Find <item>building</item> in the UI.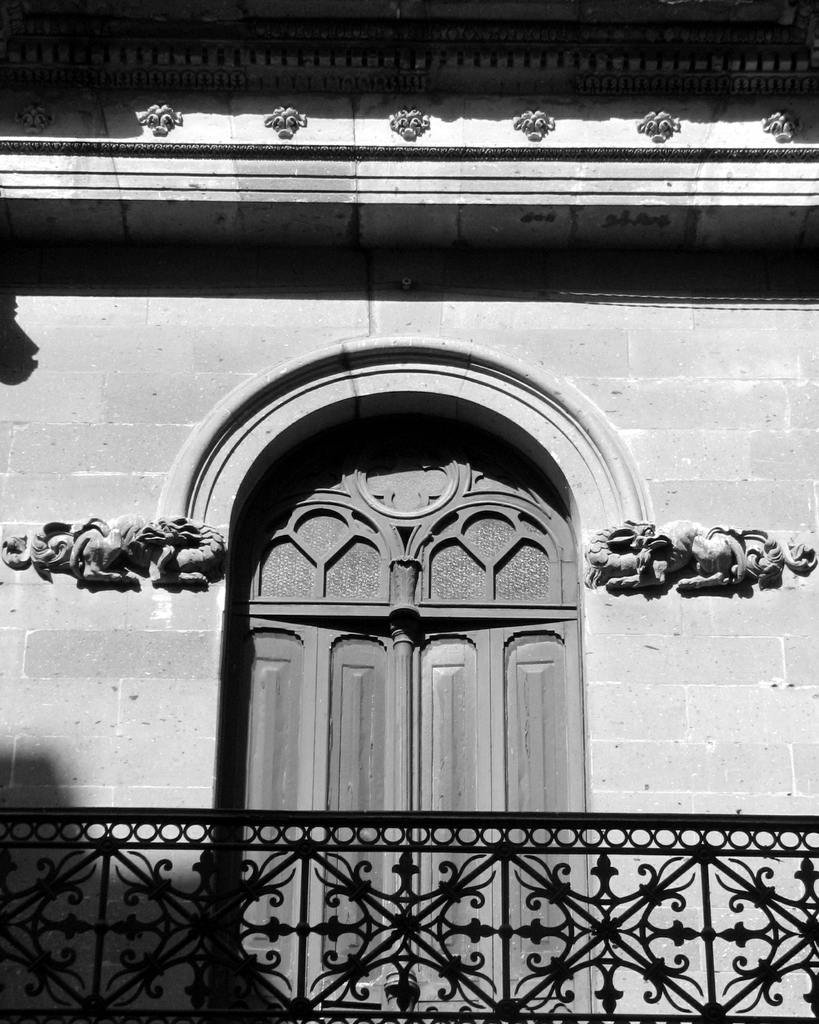
UI element at (left=0, top=0, right=818, bottom=1023).
